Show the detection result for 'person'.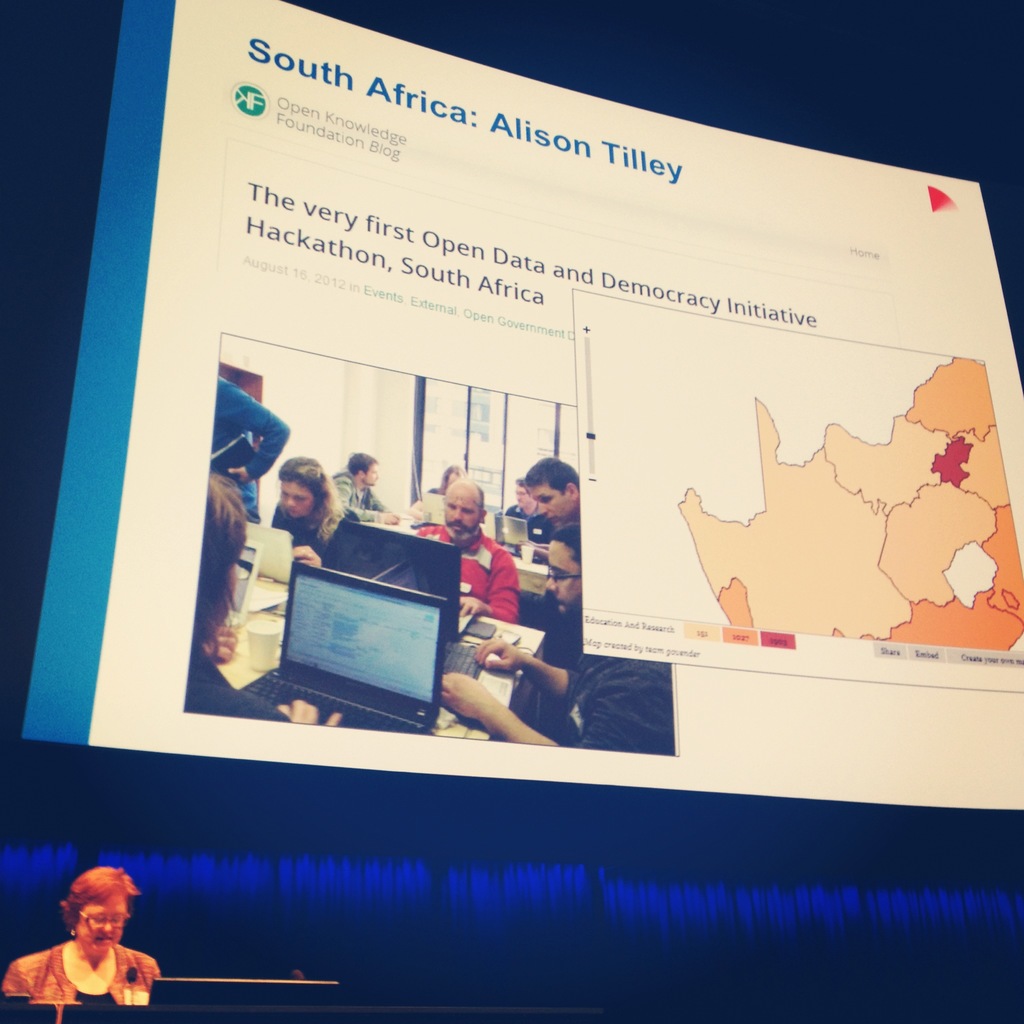
[212, 374, 296, 512].
